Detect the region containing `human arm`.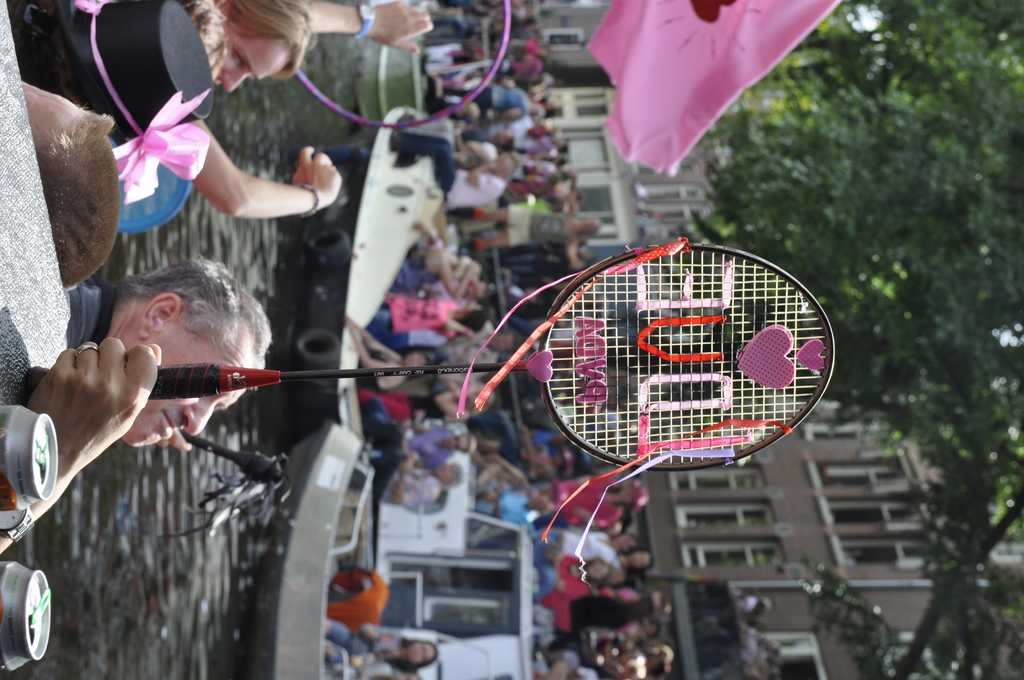
<box>462,157,502,187</box>.
